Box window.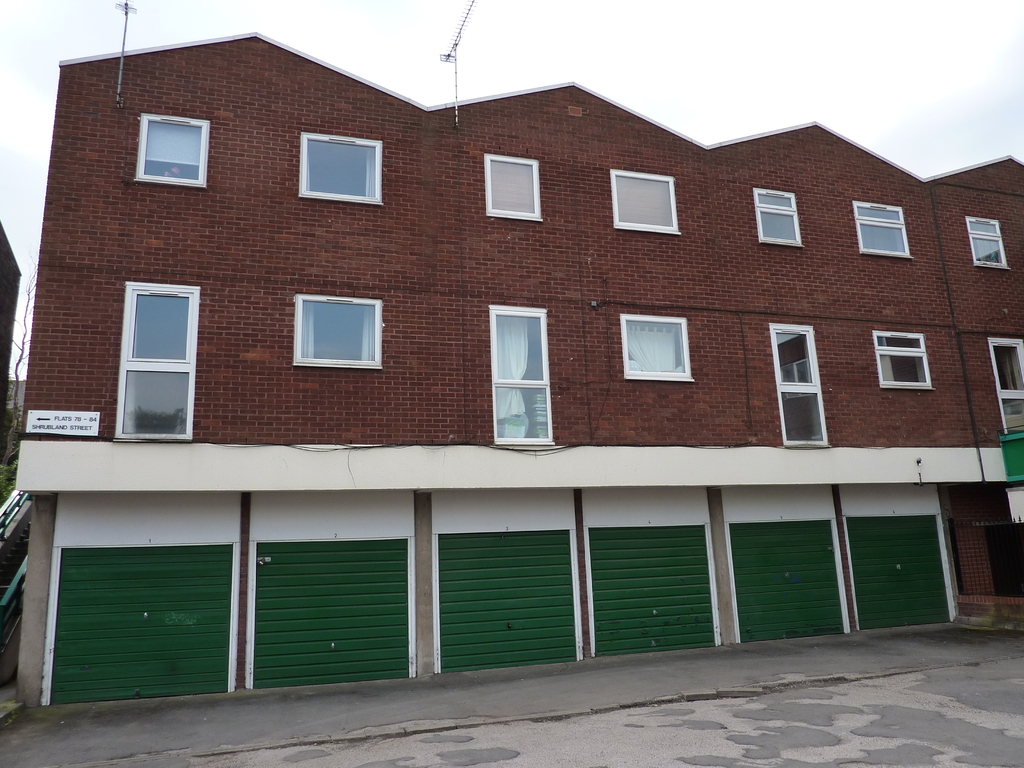
{"left": 297, "top": 134, "right": 386, "bottom": 210}.
